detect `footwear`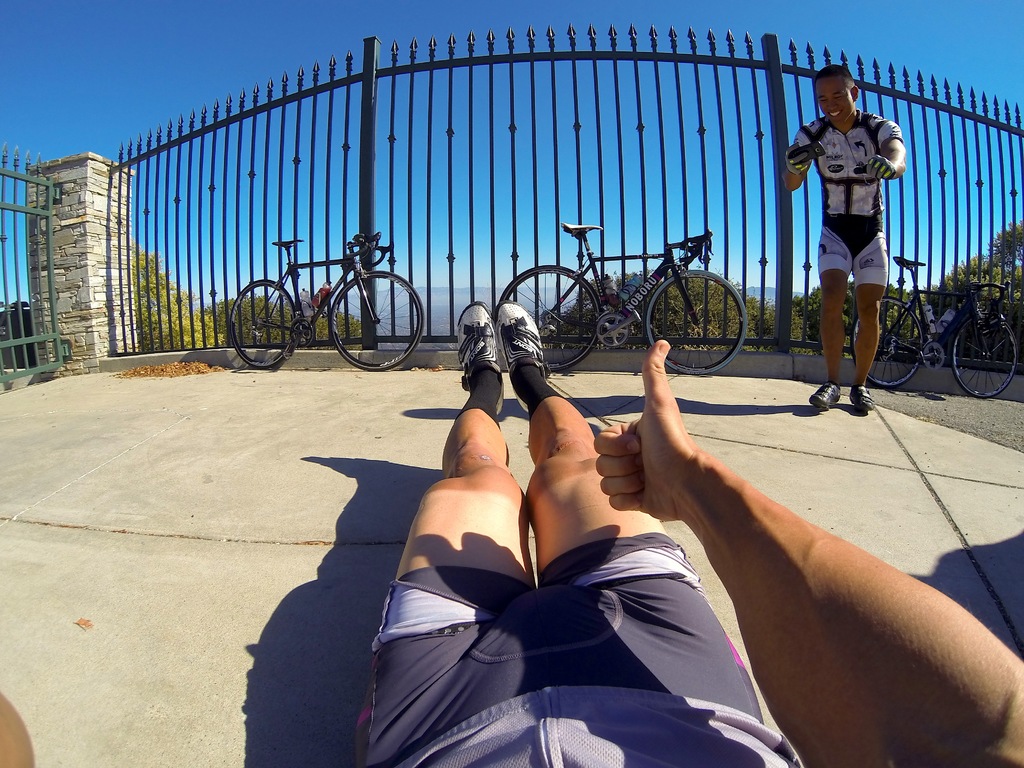
[808, 378, 845, 405]
